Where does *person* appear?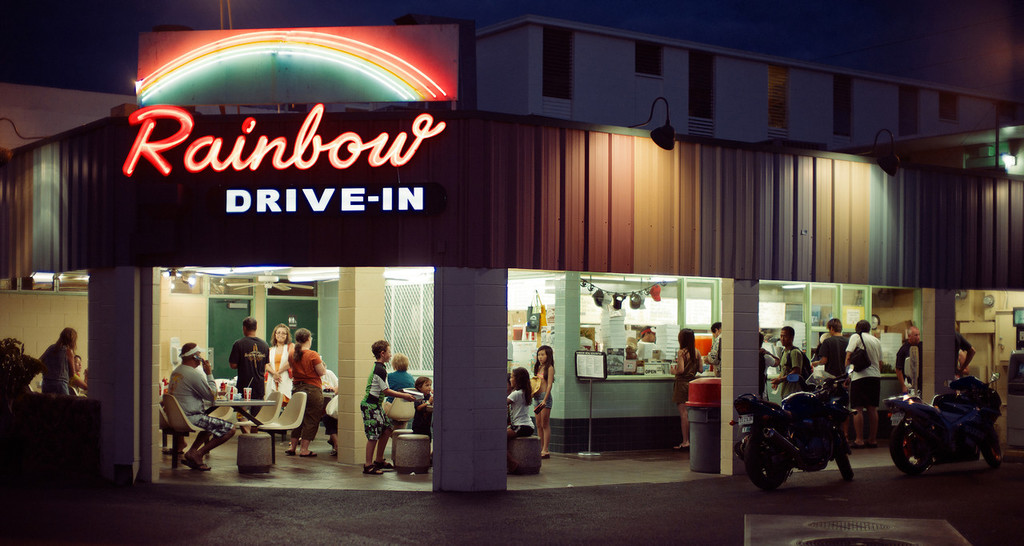
Appears at (230,309,267,424).
